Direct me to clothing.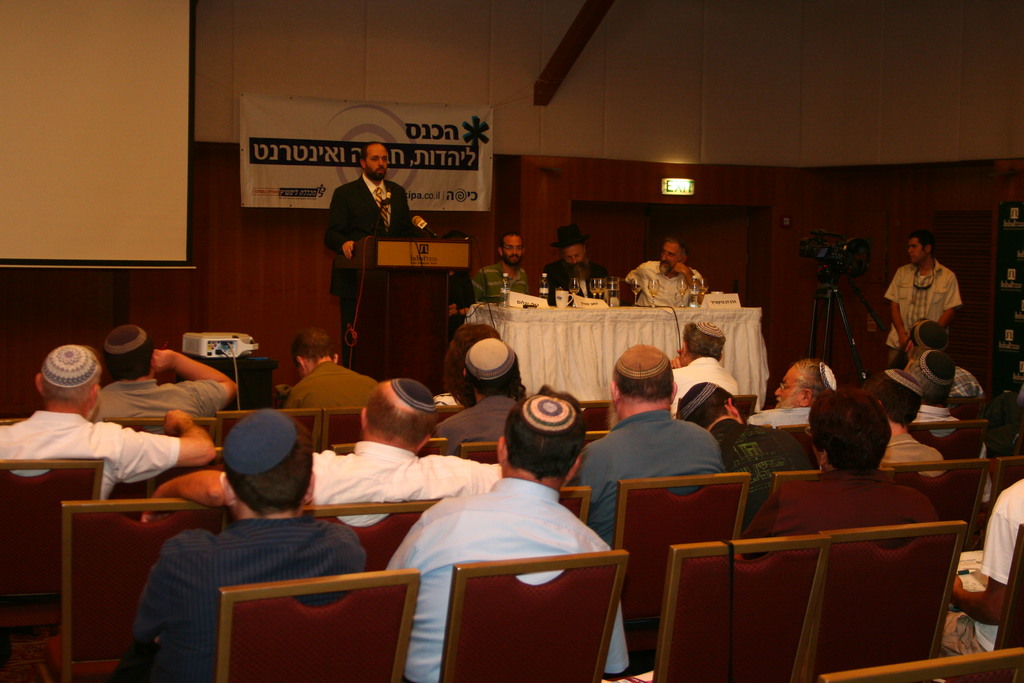
Direction: [x1=579, y1=397, x2=736, y2=521].
